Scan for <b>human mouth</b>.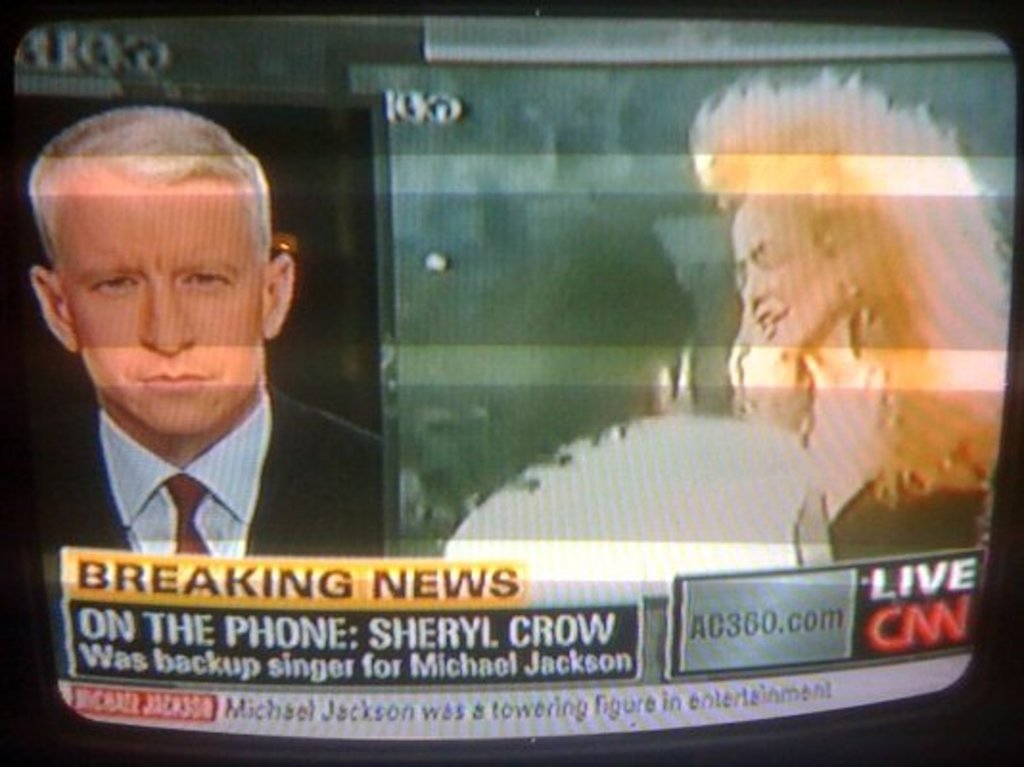
Scan result: region(759, 307, 780, 332).
